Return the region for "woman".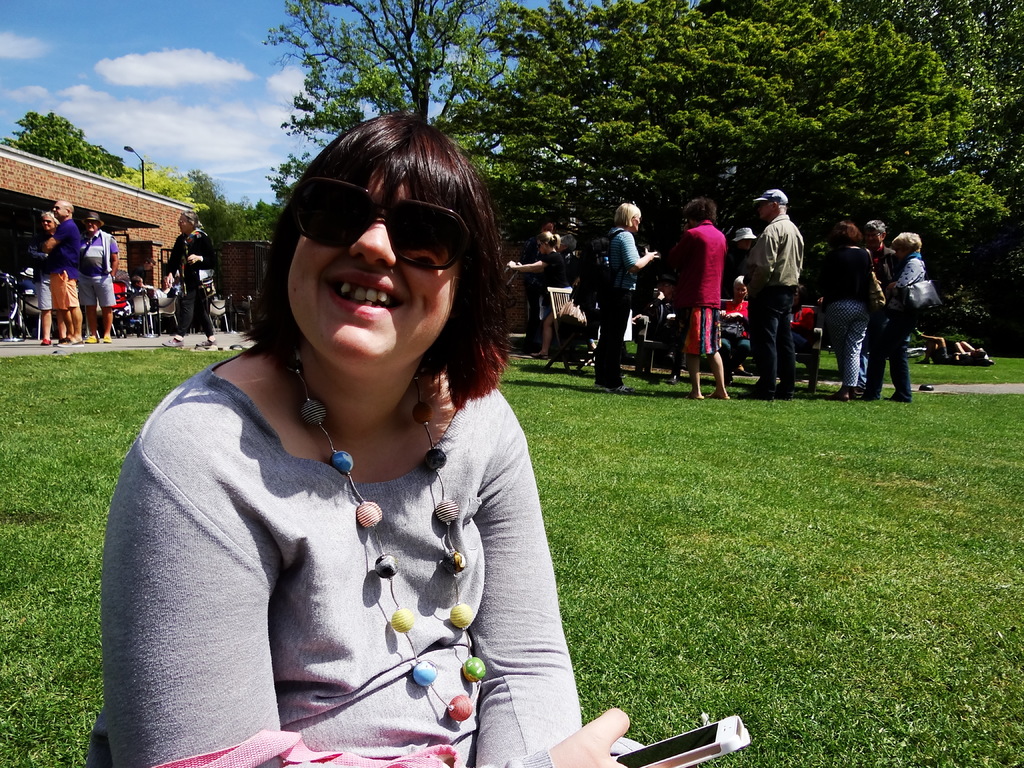
bbox=(860, 231, 933, 401).
